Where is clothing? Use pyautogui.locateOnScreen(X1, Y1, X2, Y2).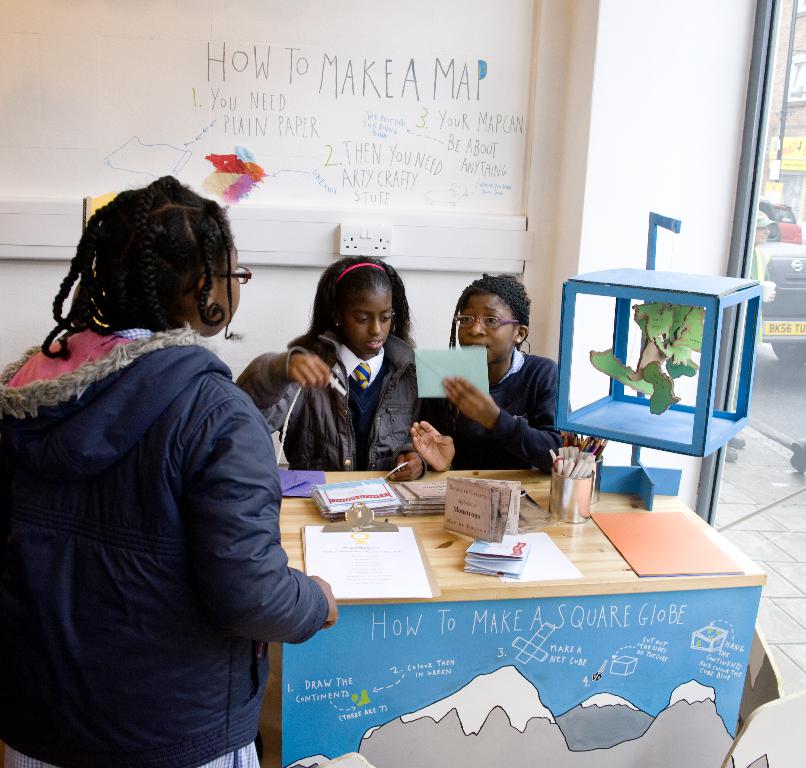
pyautogui.locateOnScreen(414, 337, 572, 467).
